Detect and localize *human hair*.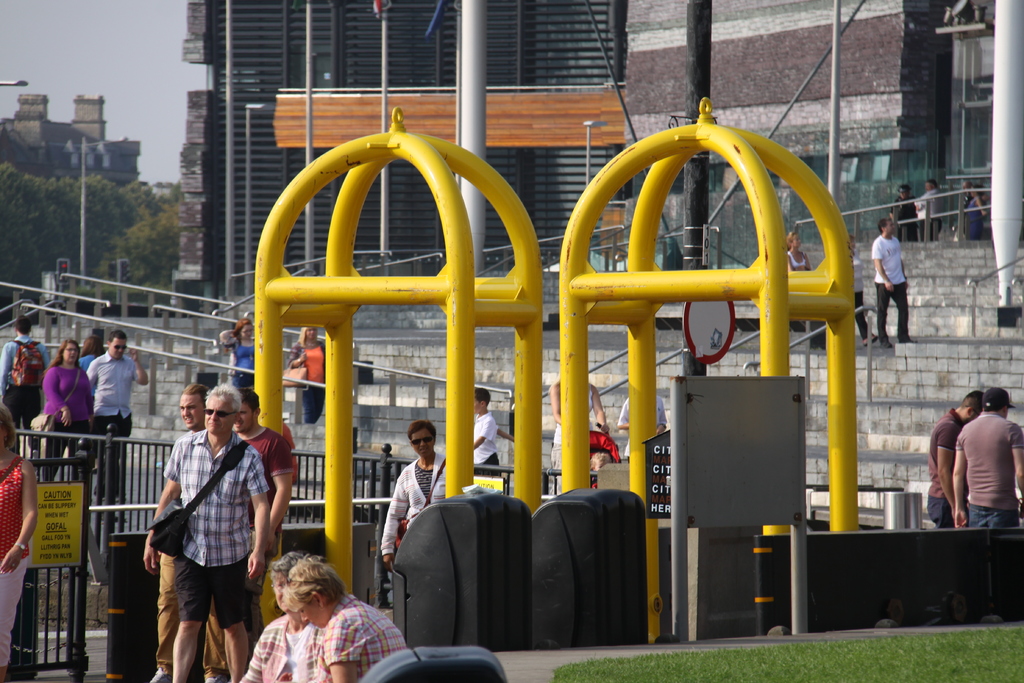
Localized at 972, 181, 986, 186.
